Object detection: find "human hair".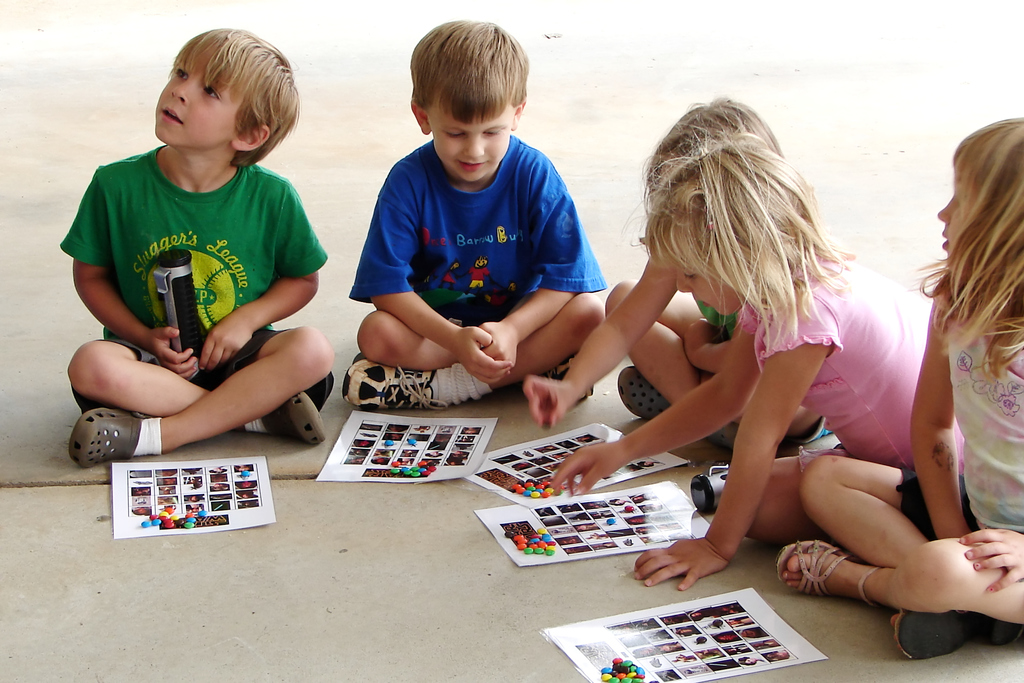
(x1=908, y1=113, x2=1023, y2=383).
